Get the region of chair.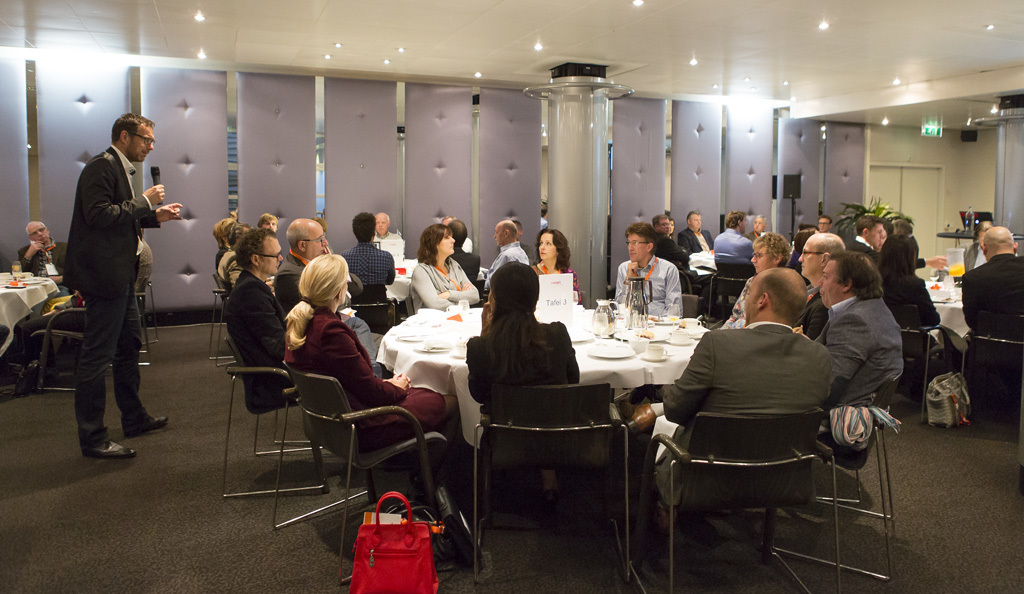
rect(222, 336, 333, 499).
